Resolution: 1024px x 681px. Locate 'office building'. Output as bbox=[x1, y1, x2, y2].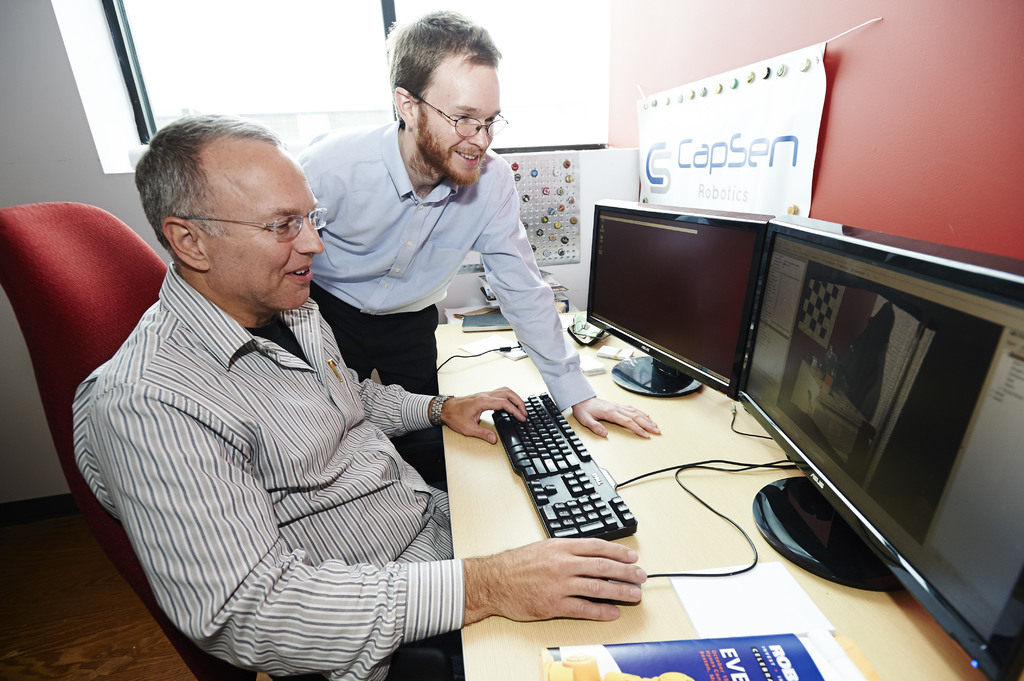
bbox=[70, 0, 980, 680].
